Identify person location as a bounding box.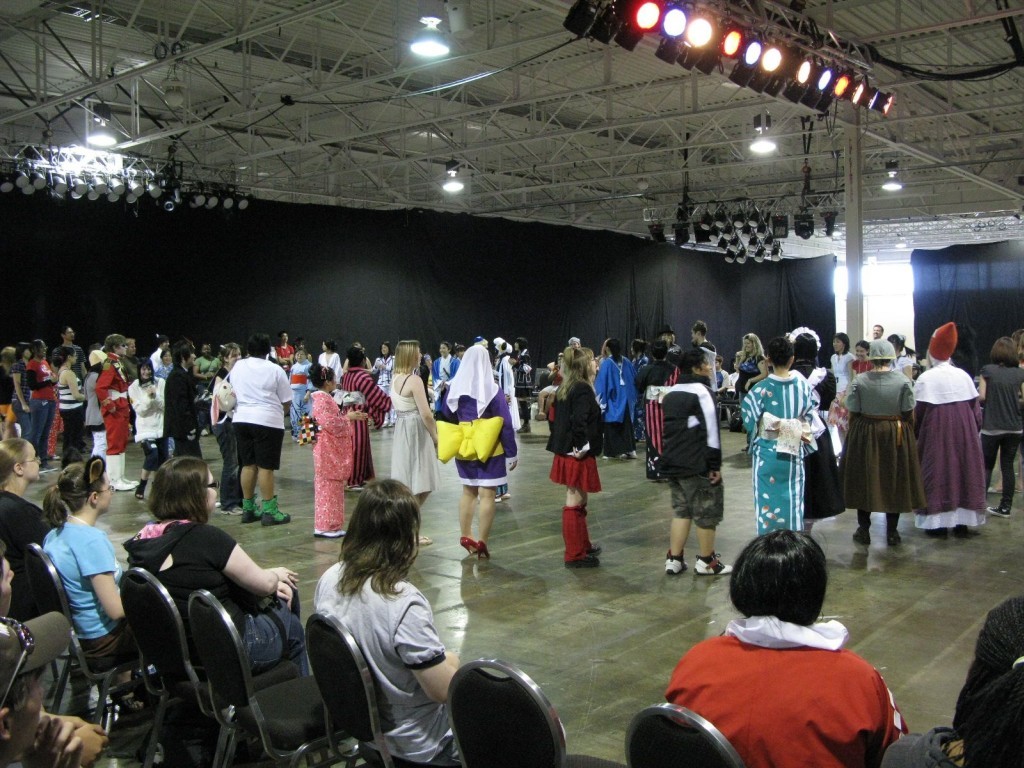
{"left": 272, "top": 330, "right": 294, "bottom": 380}.
